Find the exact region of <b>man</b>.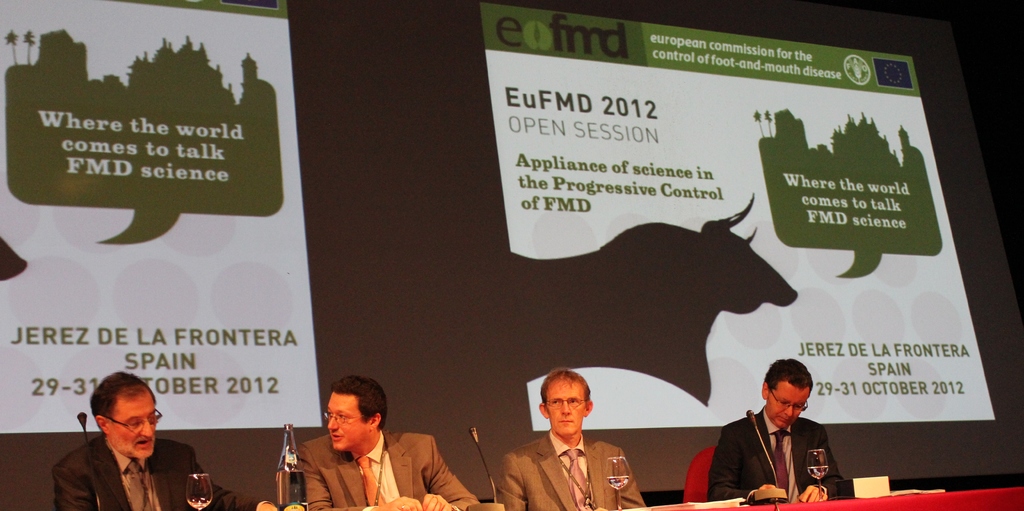
Exact region: (left=708, top=355, right=862, bottom=503).
